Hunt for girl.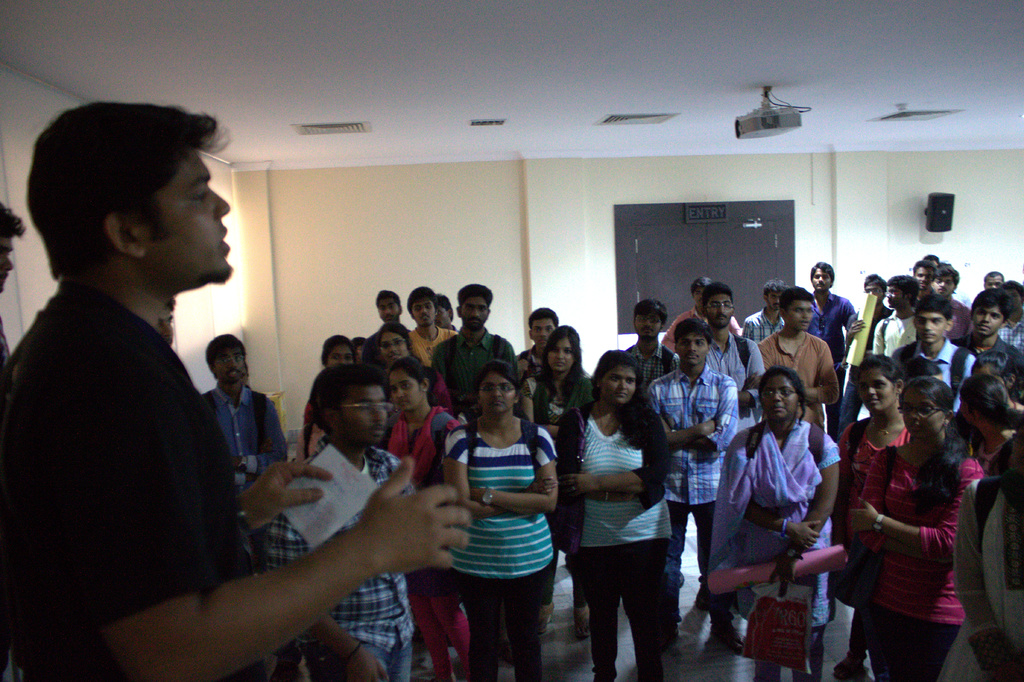
Hunted down at 718,366,839,681.
